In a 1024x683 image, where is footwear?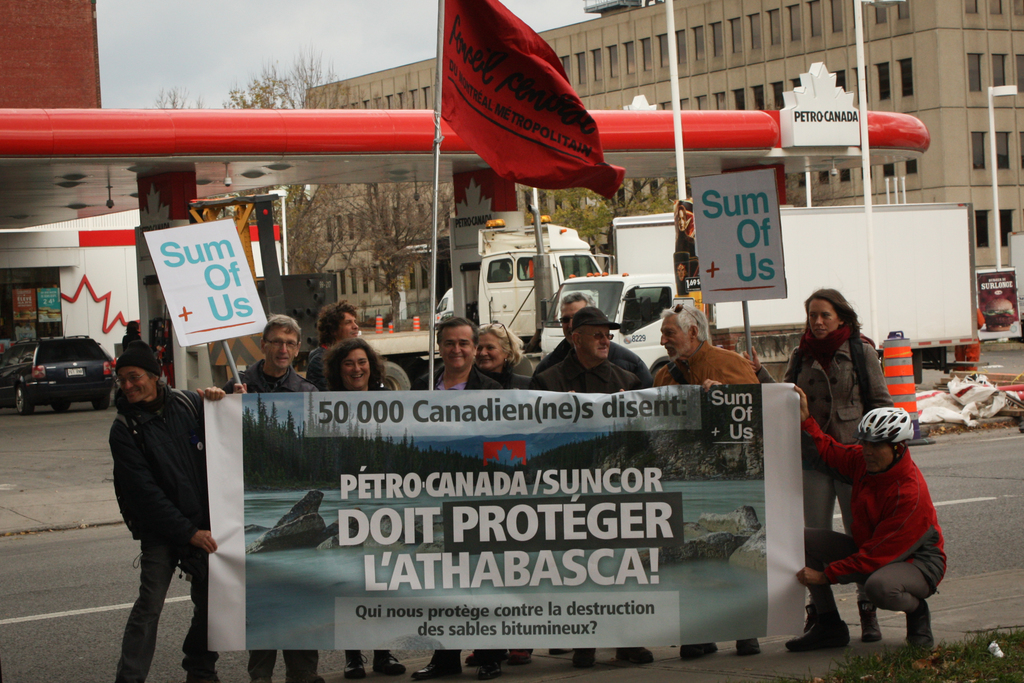
(184,652,221,682).
